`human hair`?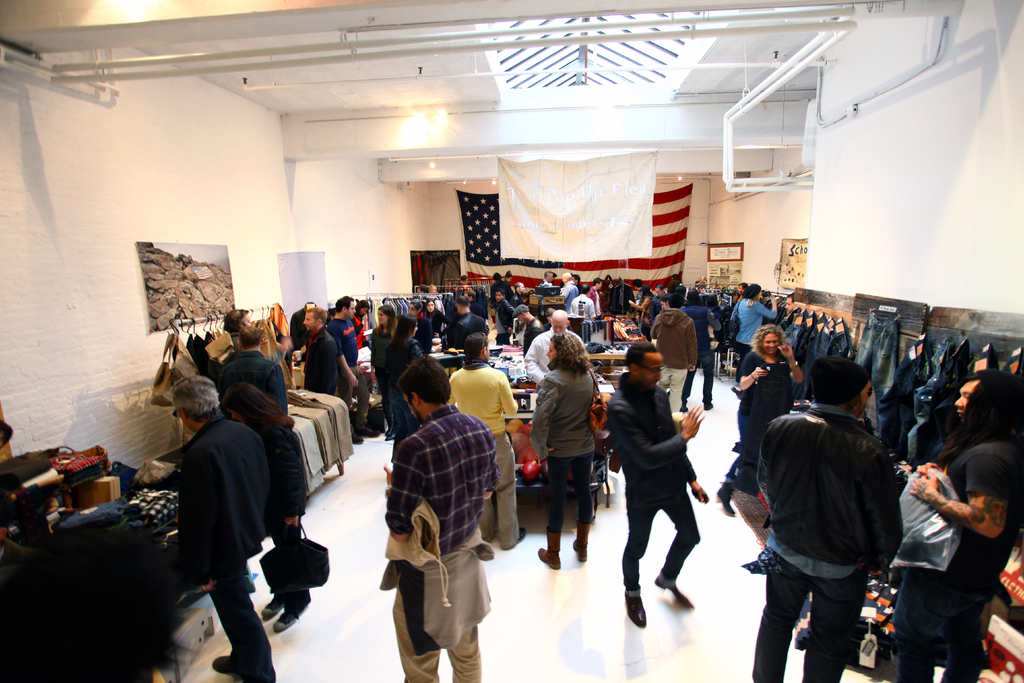
Rect(493, 271, 500, 283)
